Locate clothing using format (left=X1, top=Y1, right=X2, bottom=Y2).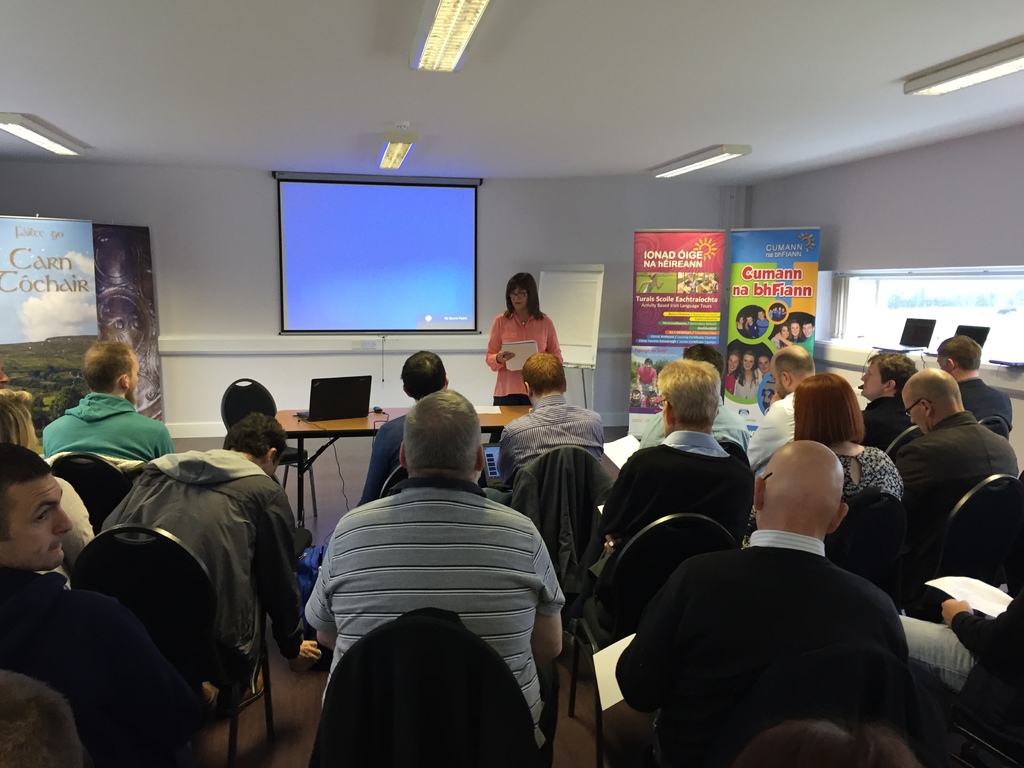
(left=95, top=451, right=300, bottom=687).
